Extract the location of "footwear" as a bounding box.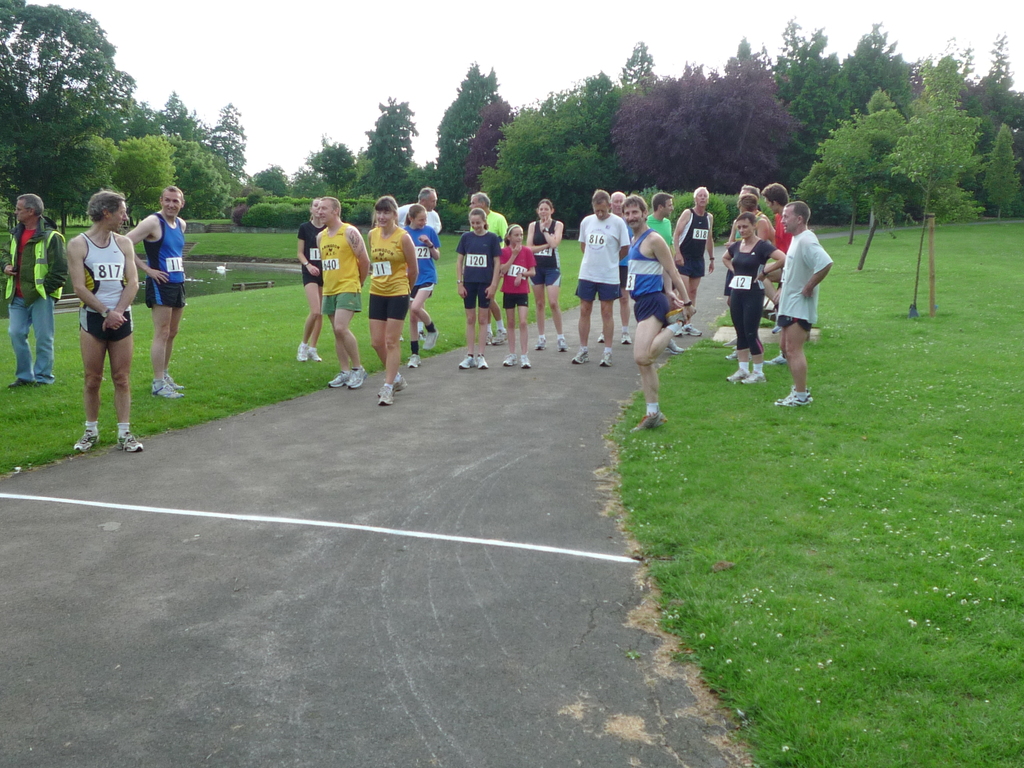
<box>501,351,512,368</box>.
